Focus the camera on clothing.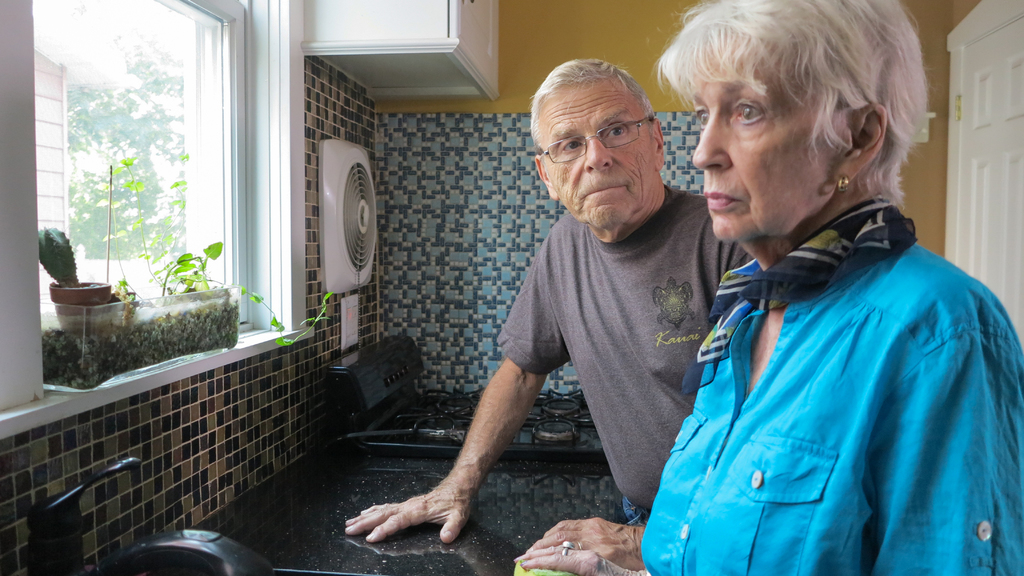
Focus region: 497,179,766,526.
